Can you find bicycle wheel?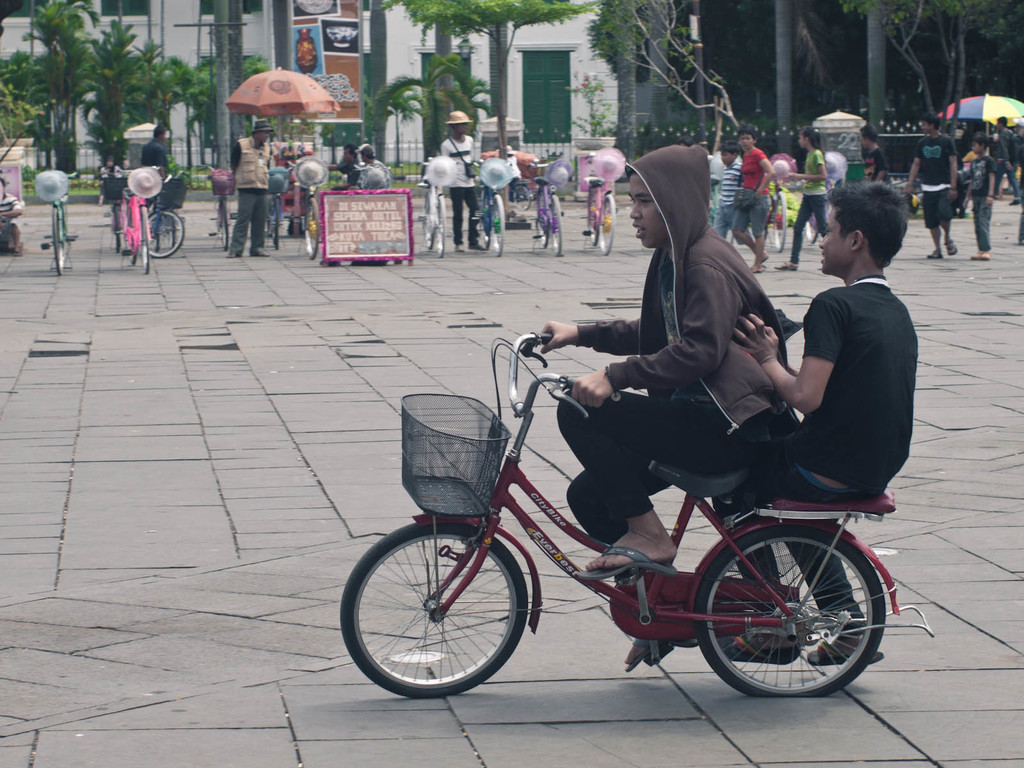
Yes, bounding box: <region>435, 198, 454, 260</region>.
